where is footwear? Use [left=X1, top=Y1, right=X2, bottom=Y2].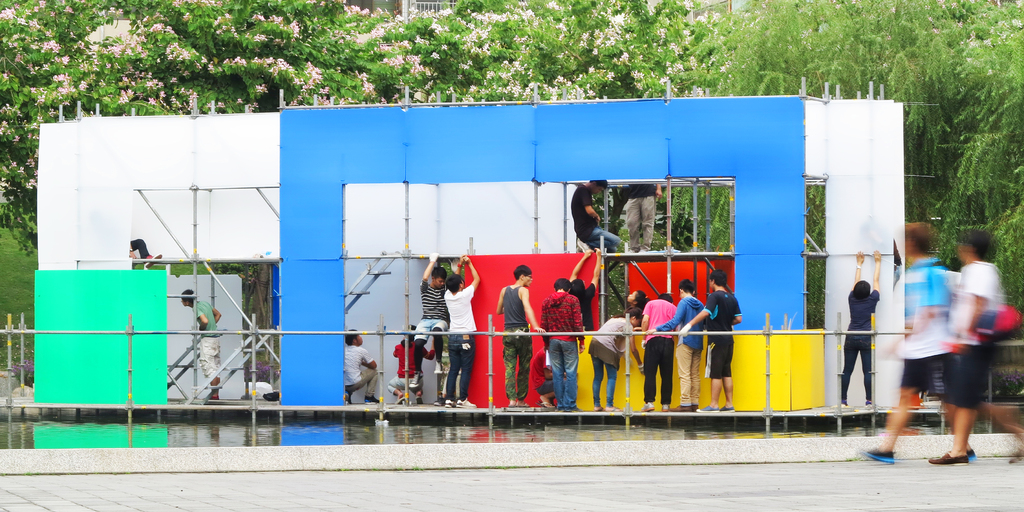
[left=970, top=447, right=977, bottom=462].
